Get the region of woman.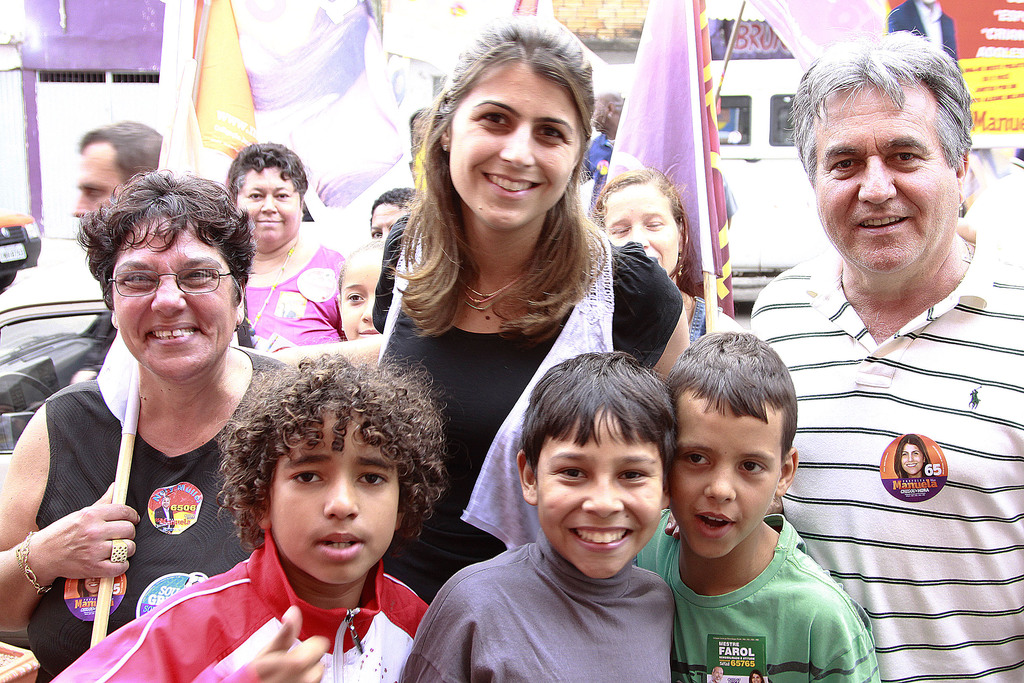
x1=0, y1=166, x2=313, y2=676.
